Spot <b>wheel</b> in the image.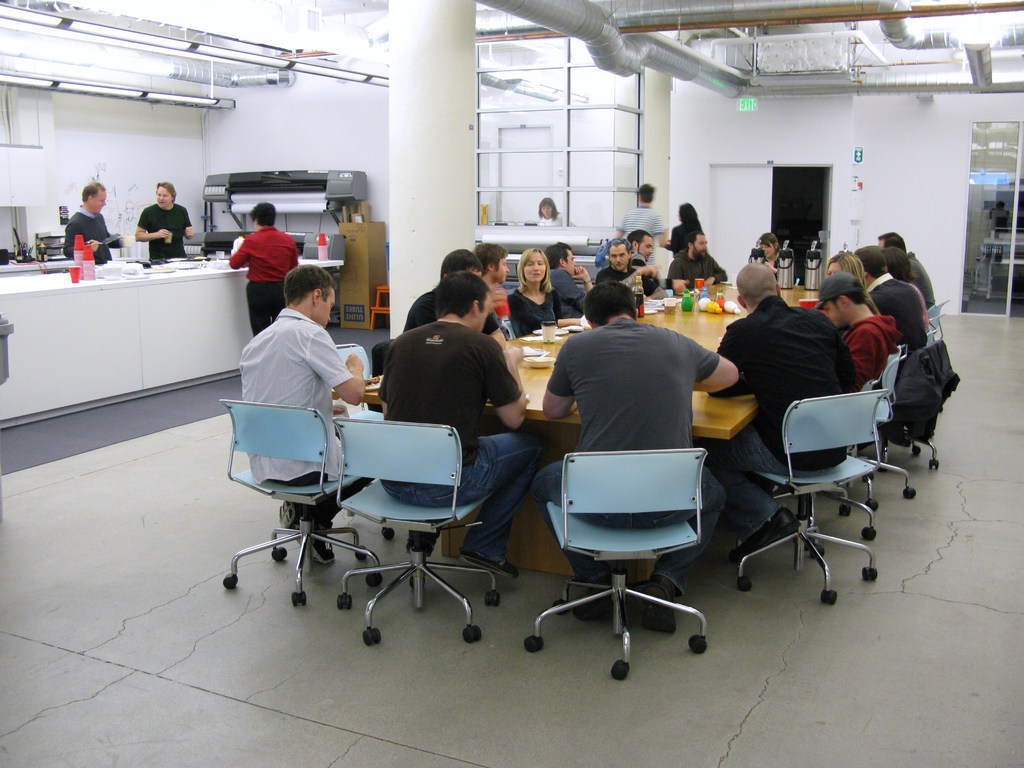
<b>wheel</b> found at 607,659,635,688.
